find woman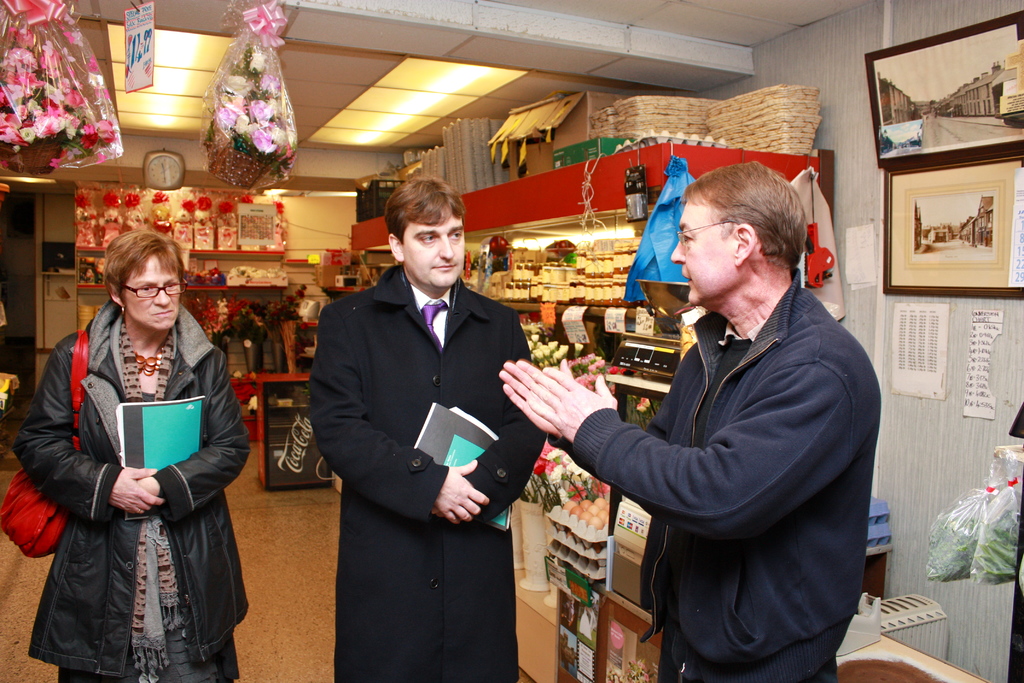
[x1=31, y1=201, x2=242, y2=682]
